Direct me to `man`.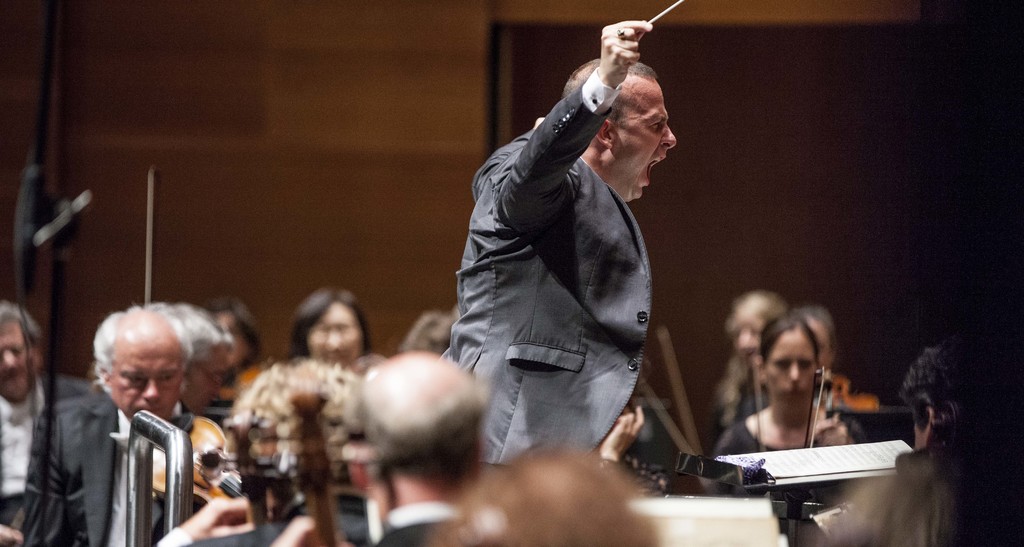
Direction: crop(801, 331, 1023, 546).
